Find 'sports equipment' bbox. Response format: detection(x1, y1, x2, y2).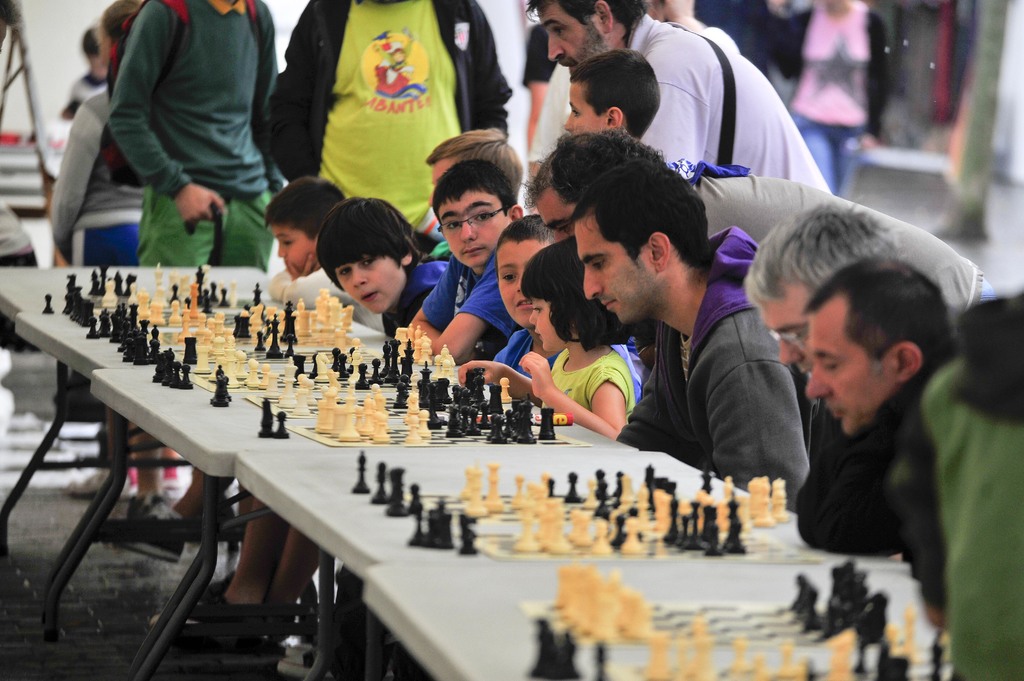
detection(524, 598, 906, 651).
